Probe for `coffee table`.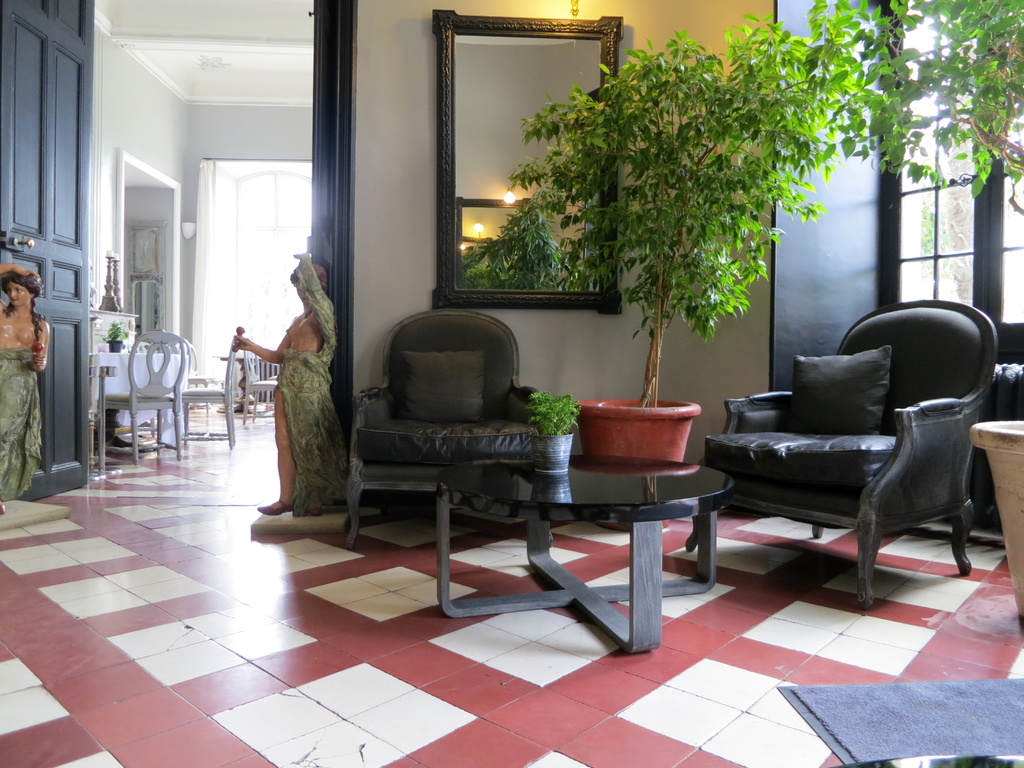
Probe result: [454, 427, 730, 641].
